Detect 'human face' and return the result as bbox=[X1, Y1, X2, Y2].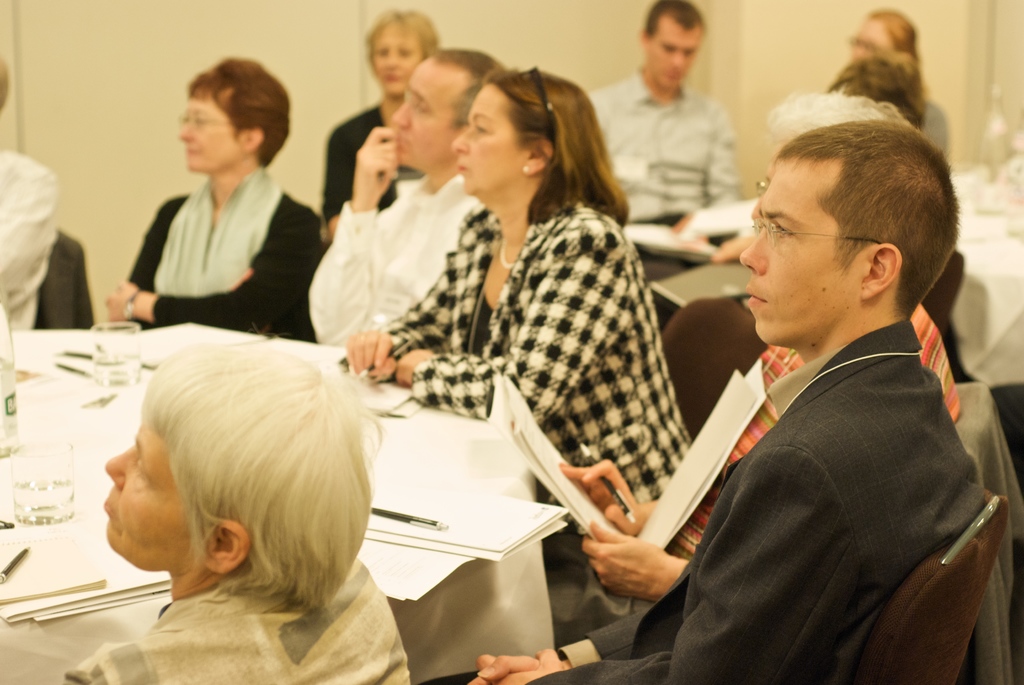
bbox=[740, 161, 860, 347].
